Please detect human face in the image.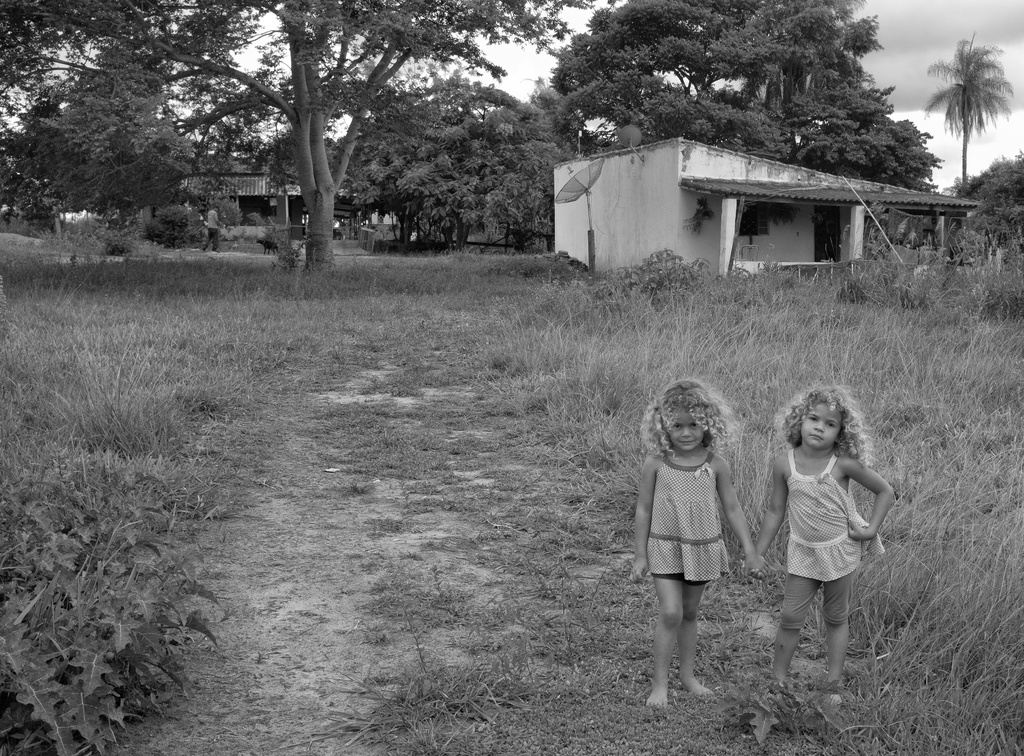
666, 407, 703, 452.
